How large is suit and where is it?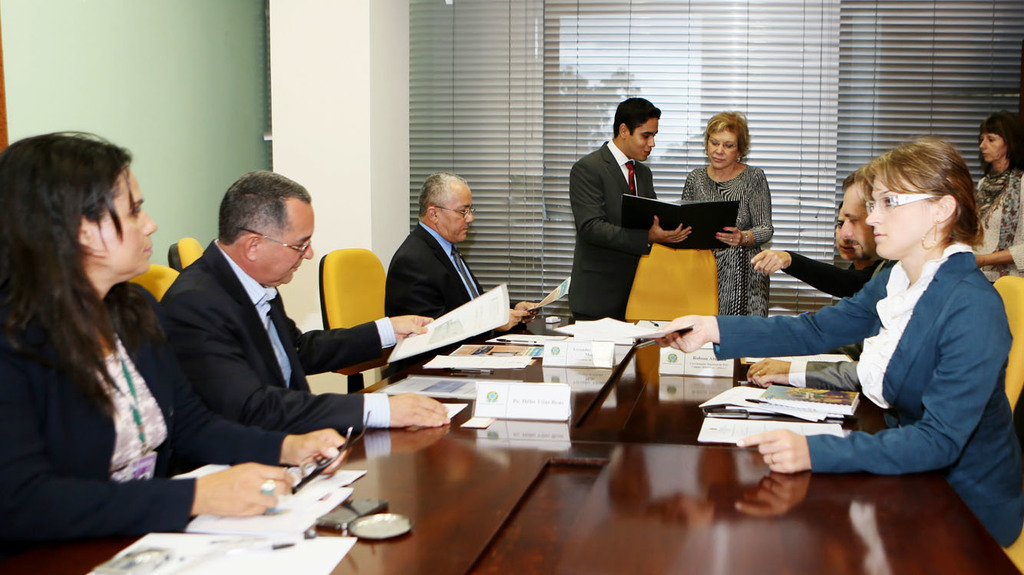
Bounding box: (382,220,527,375).
